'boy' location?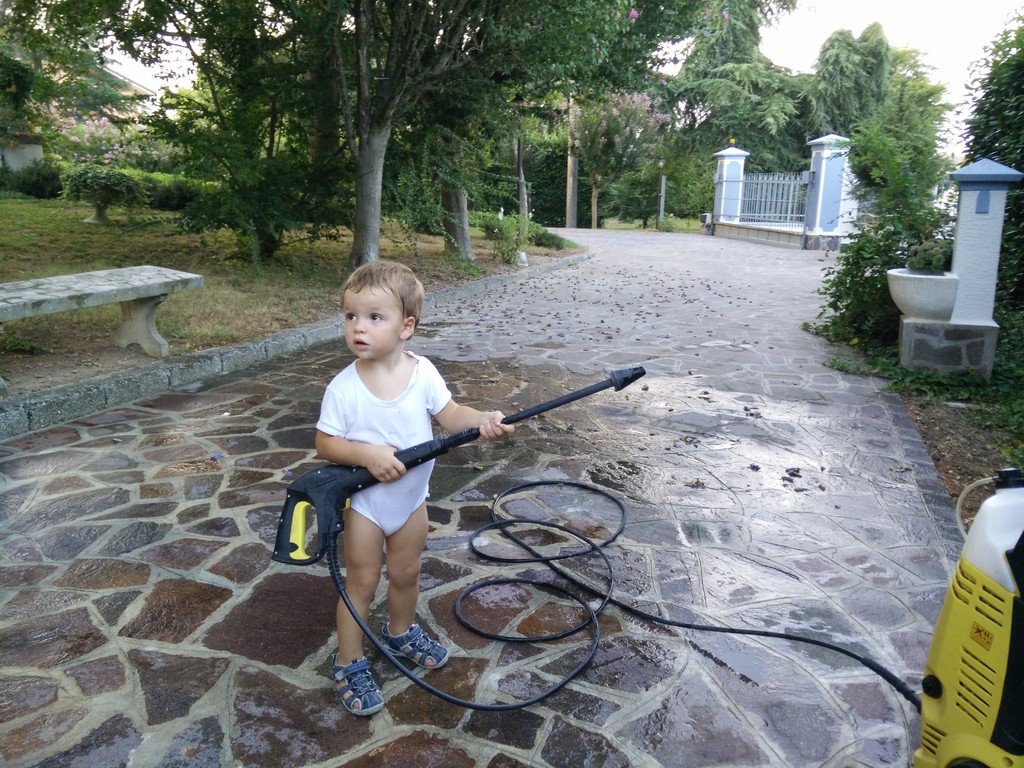
pyautogui.locateOnScreen(314, 260, 516, 717)
